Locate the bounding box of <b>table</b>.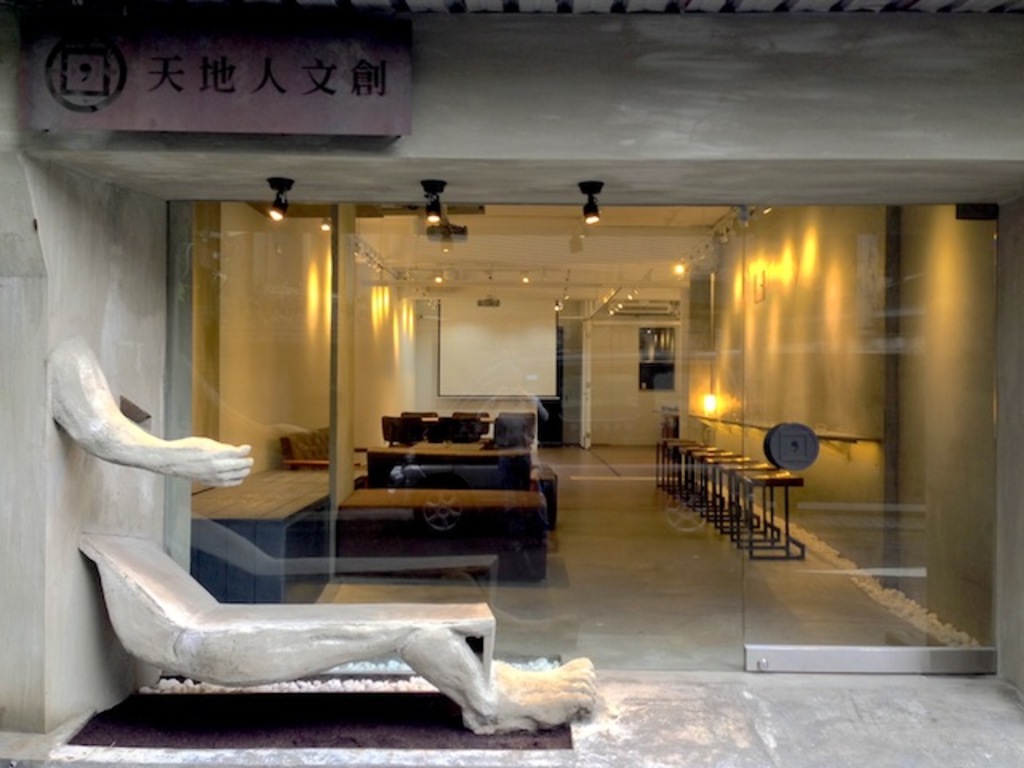
Bounding box: (left=358, top=419, right=534, bottom=474).
